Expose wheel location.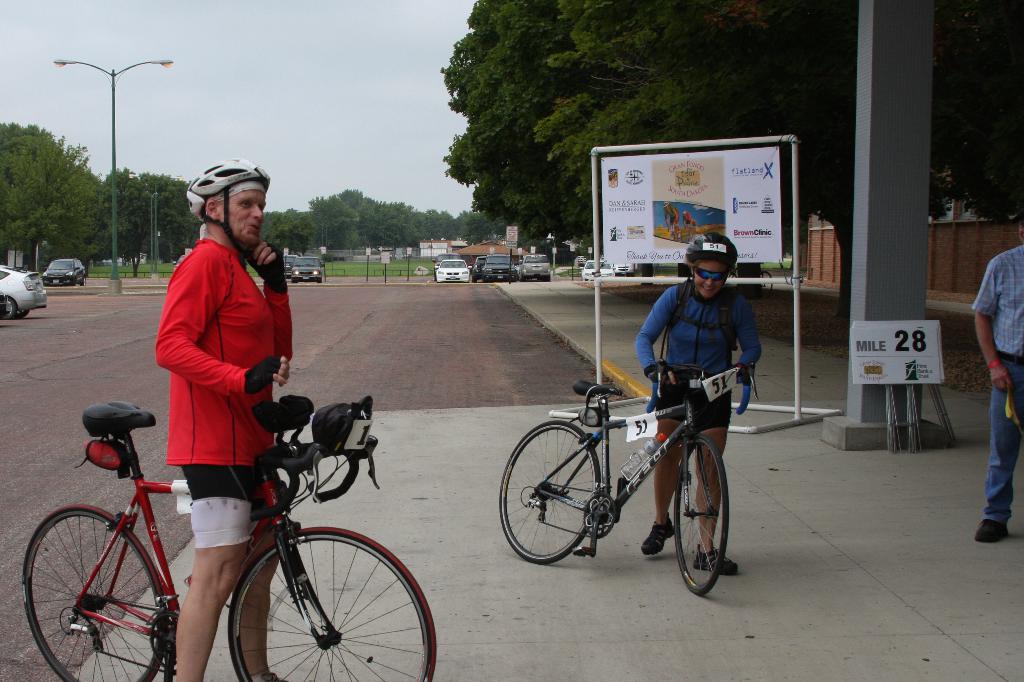
Exposed at BBox(669, 438, 731, 604).
